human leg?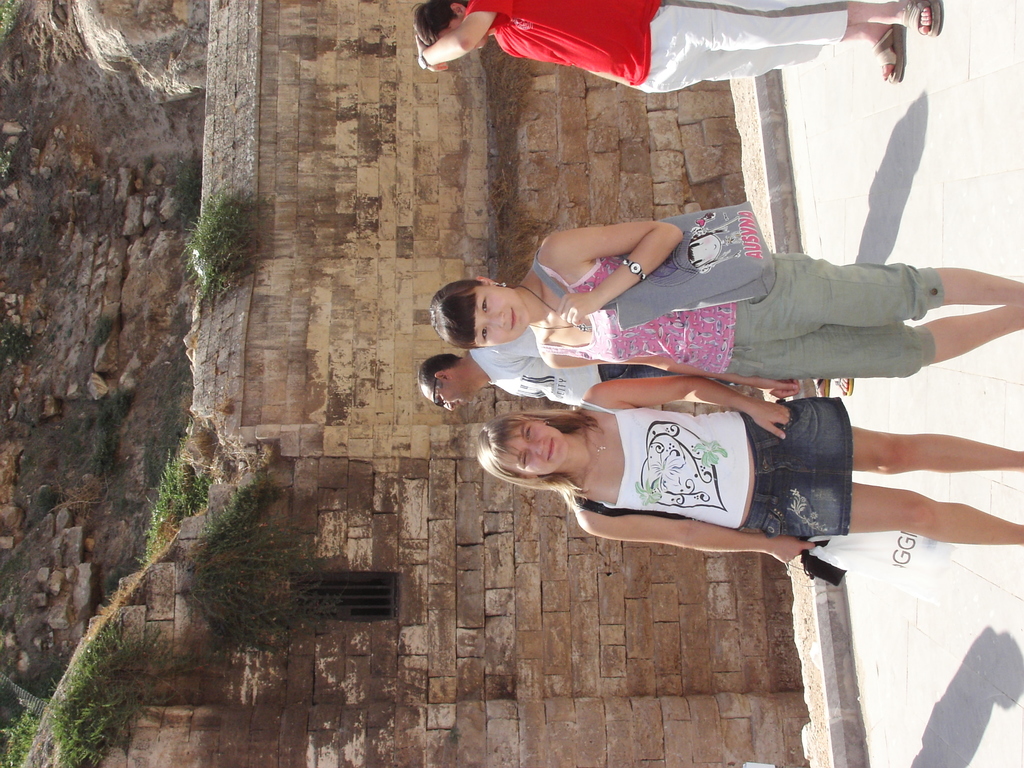
(left=846, top=483, right=1023, bottom=542)
